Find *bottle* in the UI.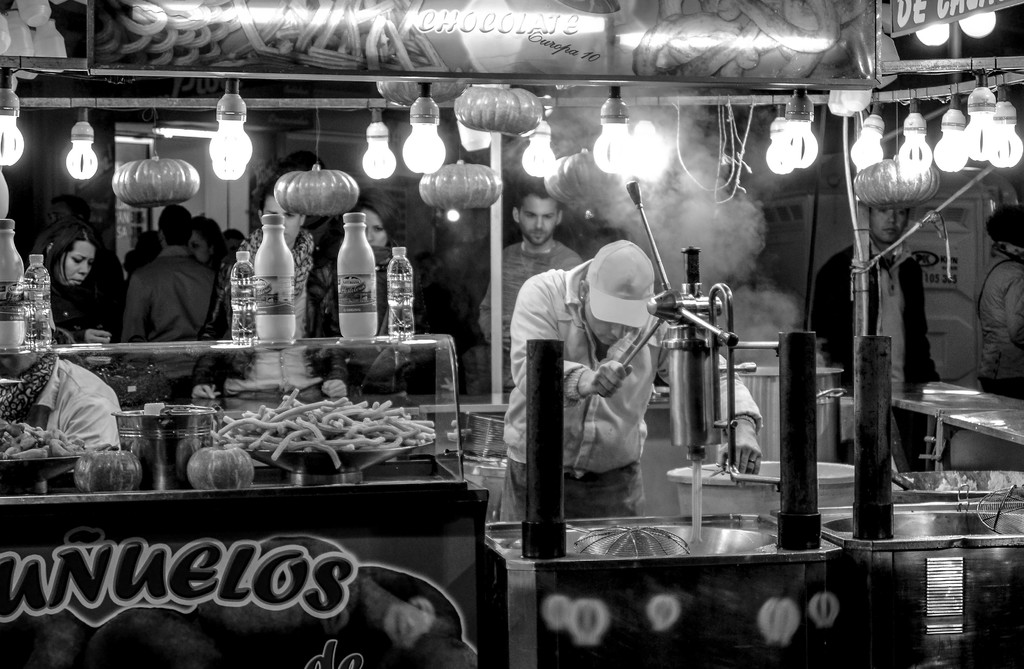
UI element at 387 243 419 338.
